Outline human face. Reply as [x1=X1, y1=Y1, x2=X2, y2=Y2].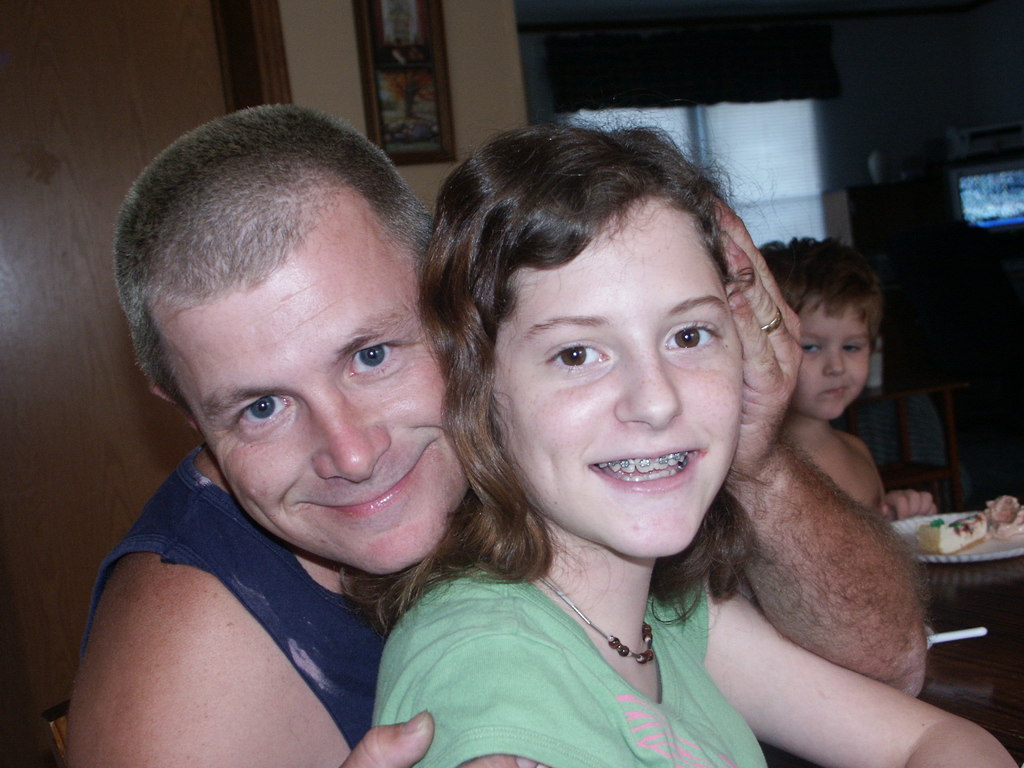
[x1=177, y1=214, x2=469, y2=579].
